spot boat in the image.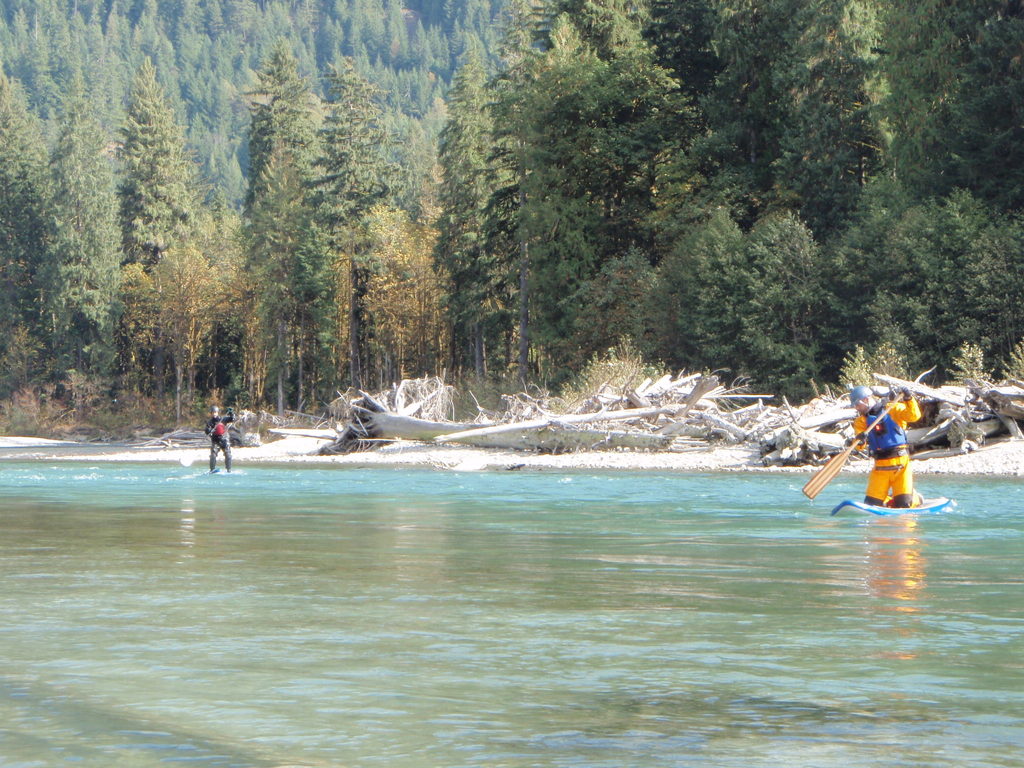
boat found at 202 458 235 479.
